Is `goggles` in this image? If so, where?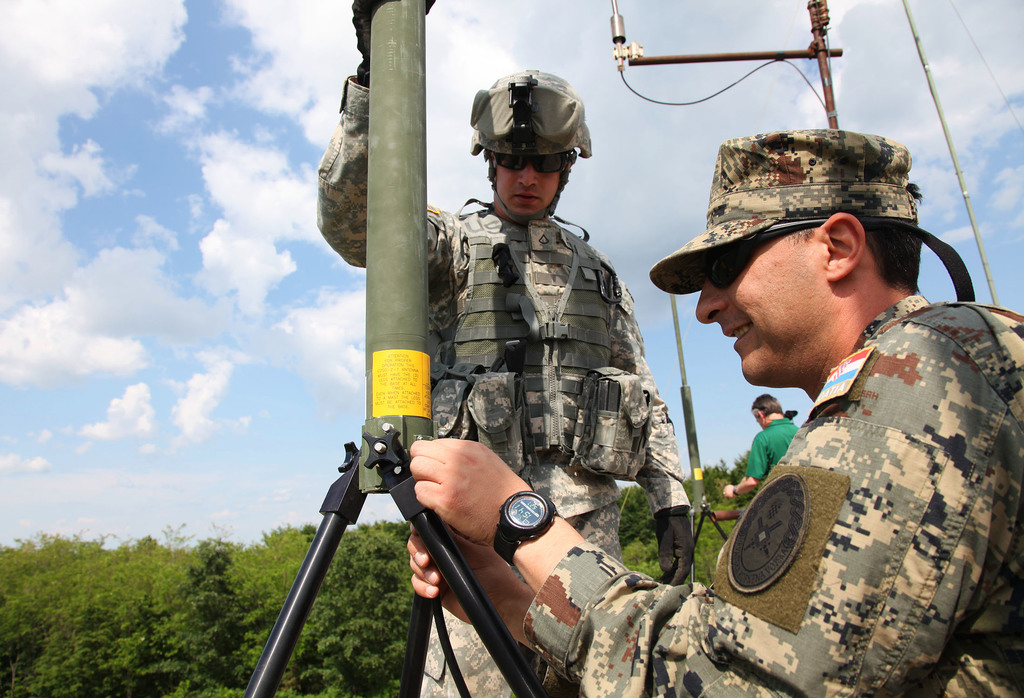
Yes, at 700, 222, 879, 293.
